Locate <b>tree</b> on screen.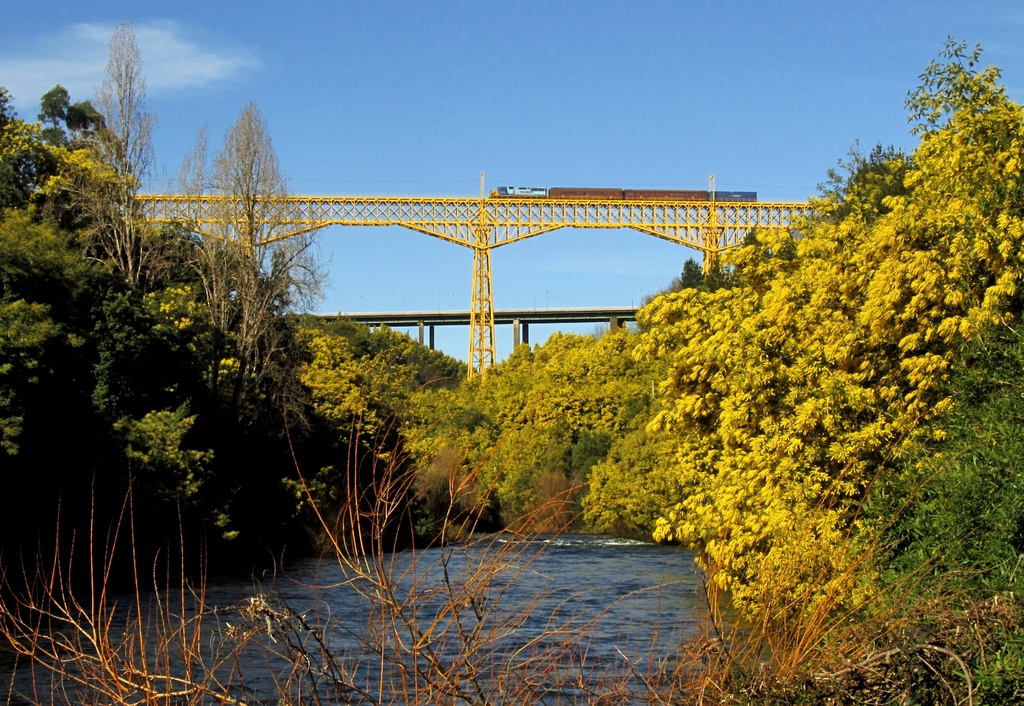
On screen at 56 17 184 286.
